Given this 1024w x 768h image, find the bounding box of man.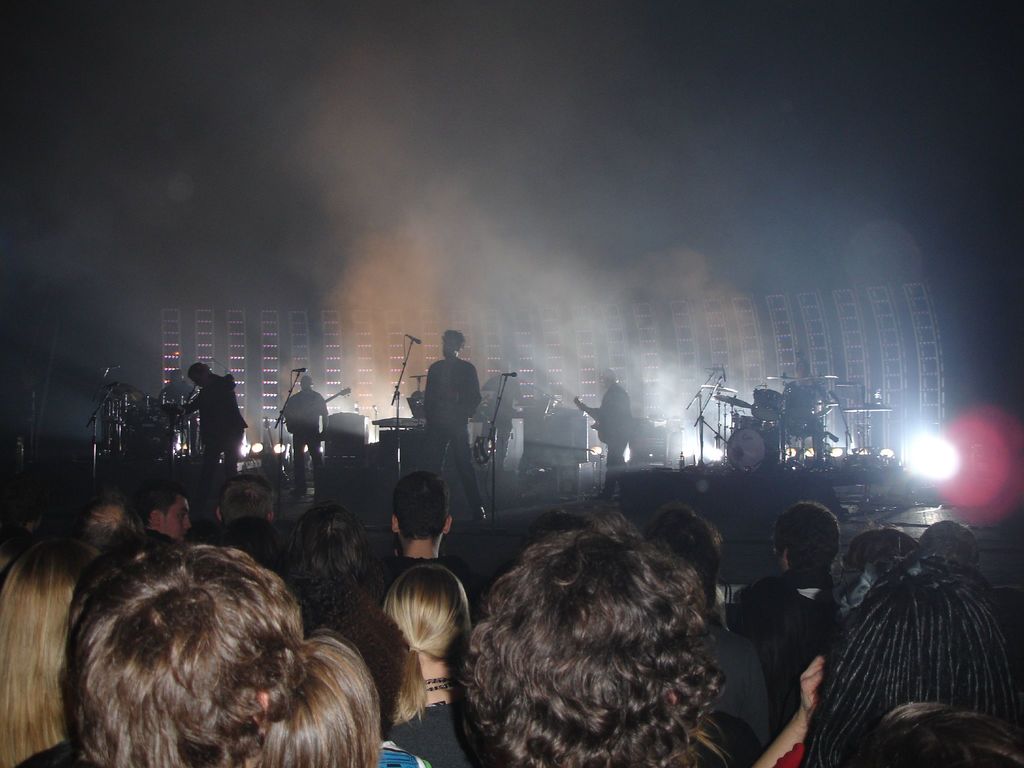
{"left": 380, "top": 474, "right": 481, "bottom": 620}.
